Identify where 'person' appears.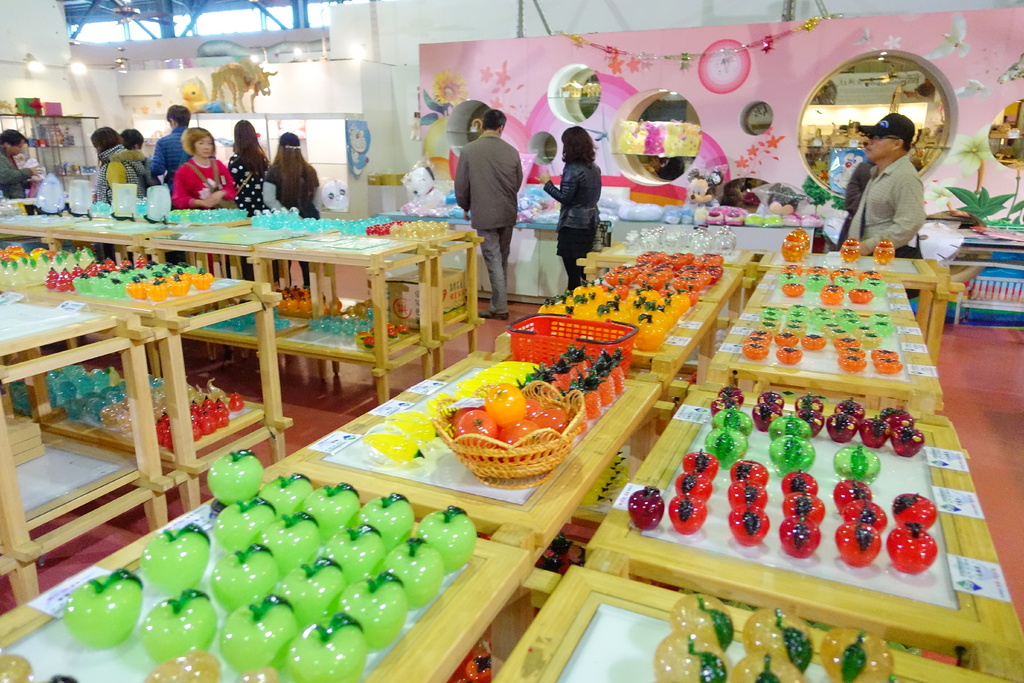
Appears at {"left": 261, "top": 130, "right": 321, "bottom": 289}.
